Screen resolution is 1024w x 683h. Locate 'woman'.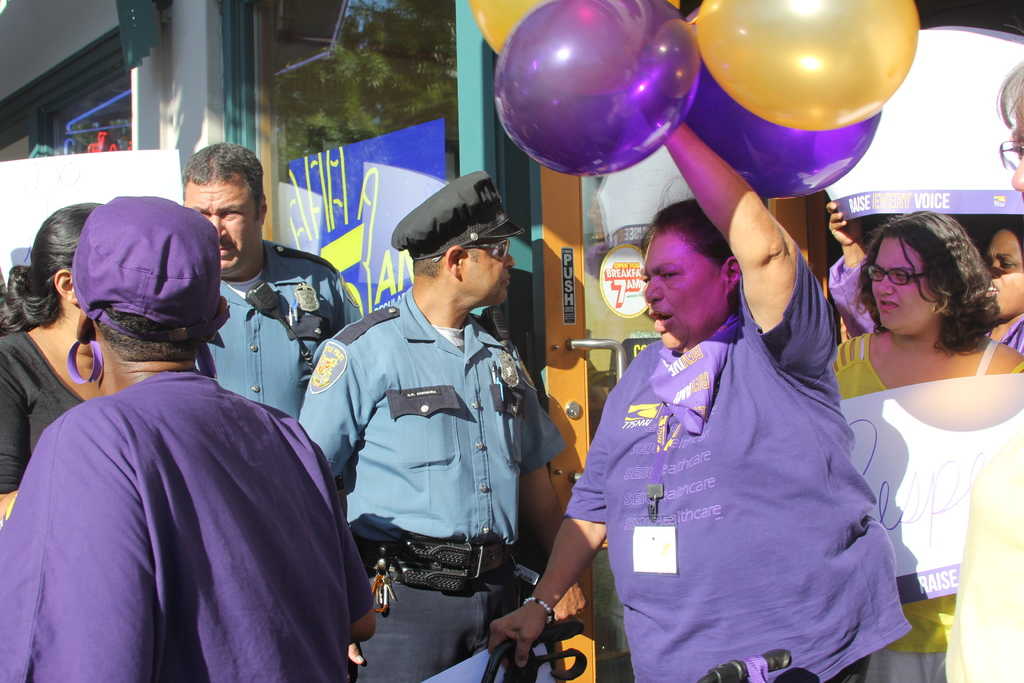
829,200,1023,352.
